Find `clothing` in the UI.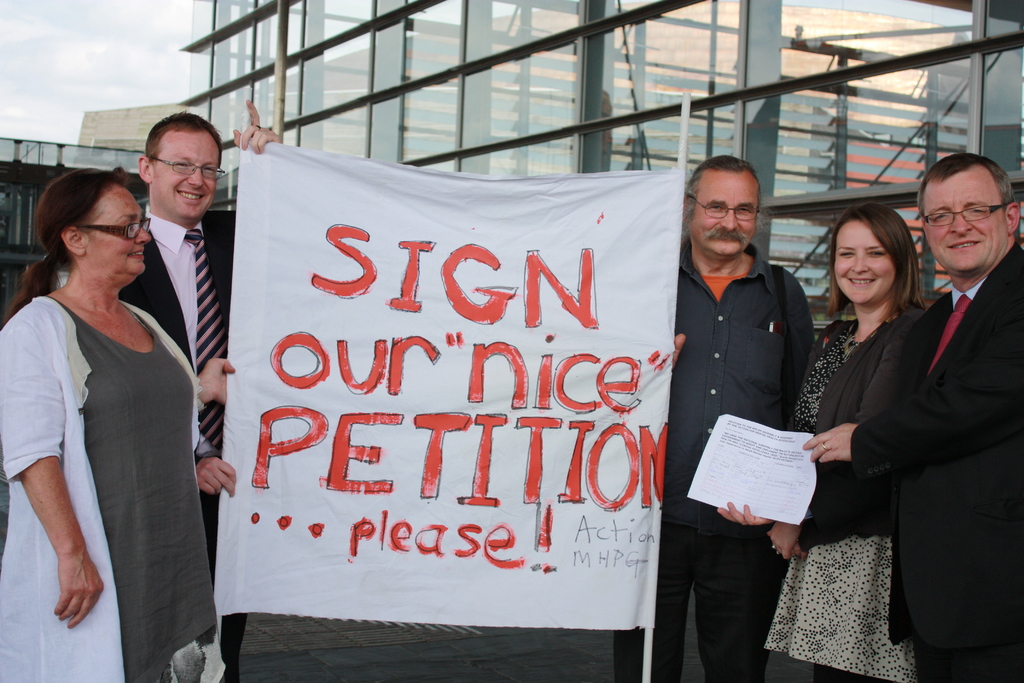
UI element at 119/210/249/682.
